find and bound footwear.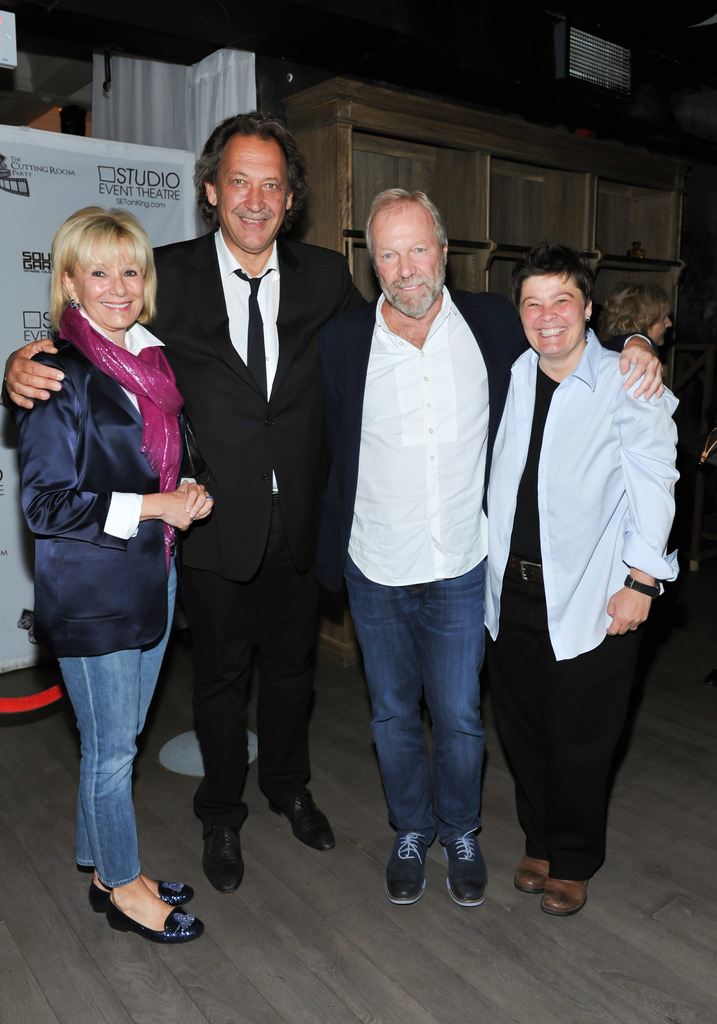
Bound: <bbox>202, 816, 240, 895</bbox>.
